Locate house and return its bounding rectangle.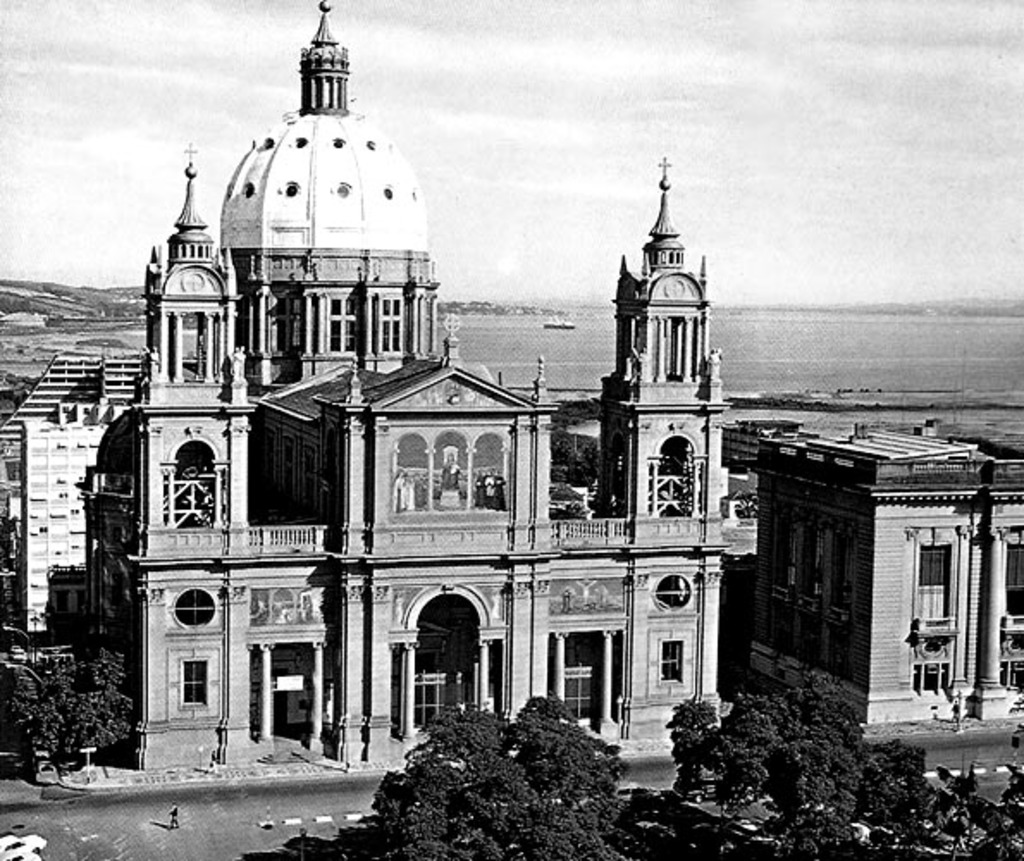
(749,430,1022,727).
